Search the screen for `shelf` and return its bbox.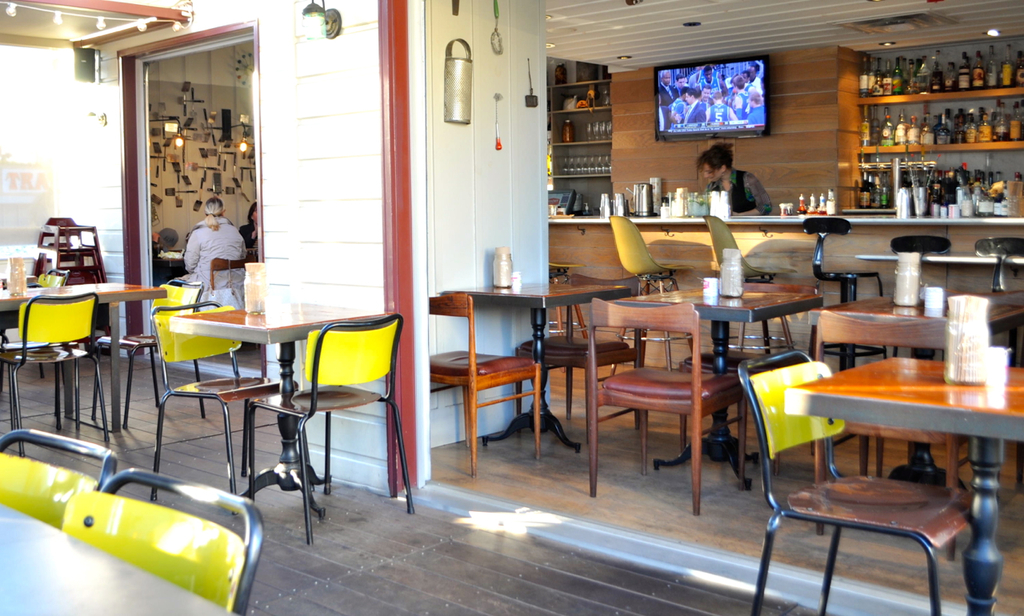
Found: [left=552, top=178, right=611, bottom=222].
